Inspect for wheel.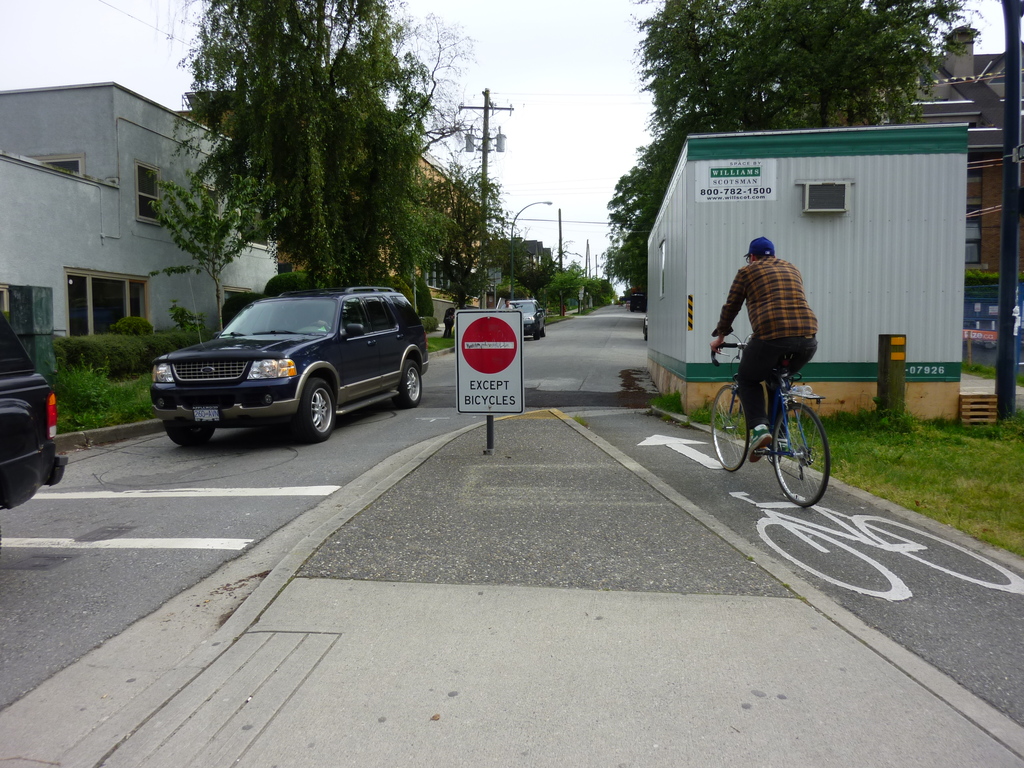
Inspection: (712, 383, 751, 472).
